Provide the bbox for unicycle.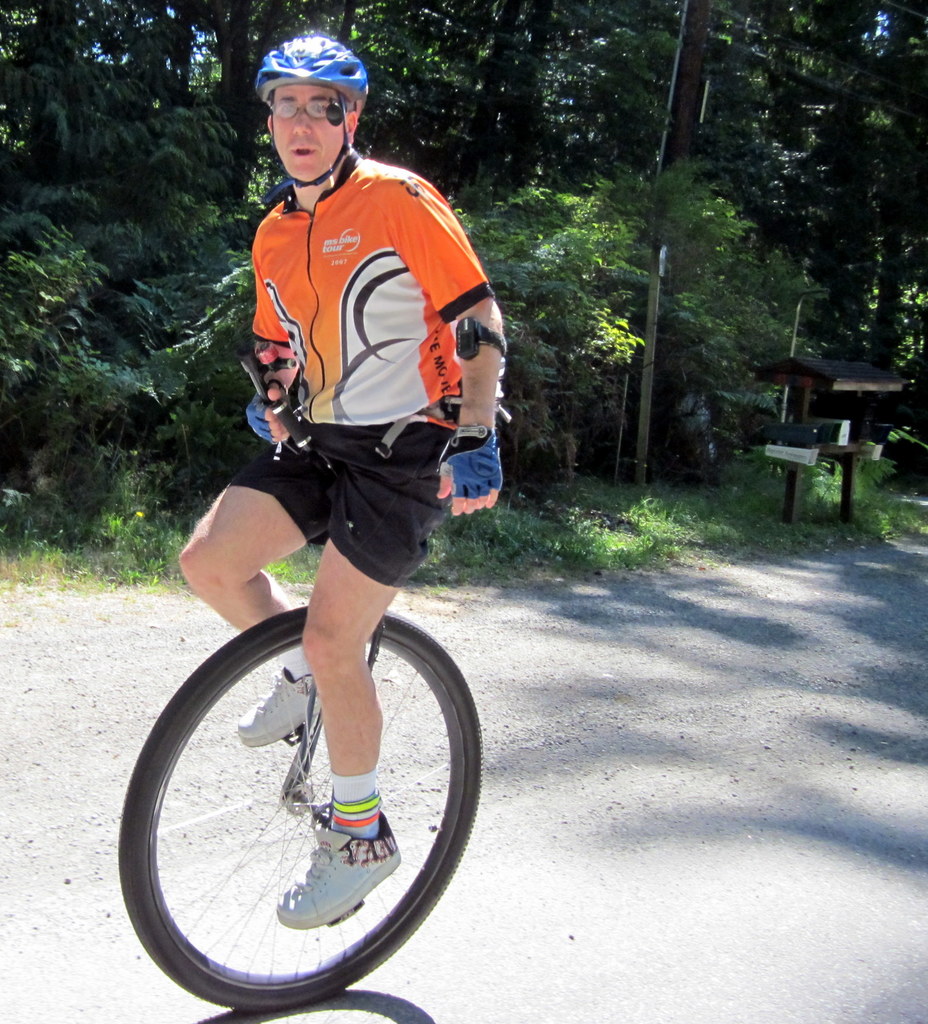
left=117, top=476, right=482, bottom=1017.
